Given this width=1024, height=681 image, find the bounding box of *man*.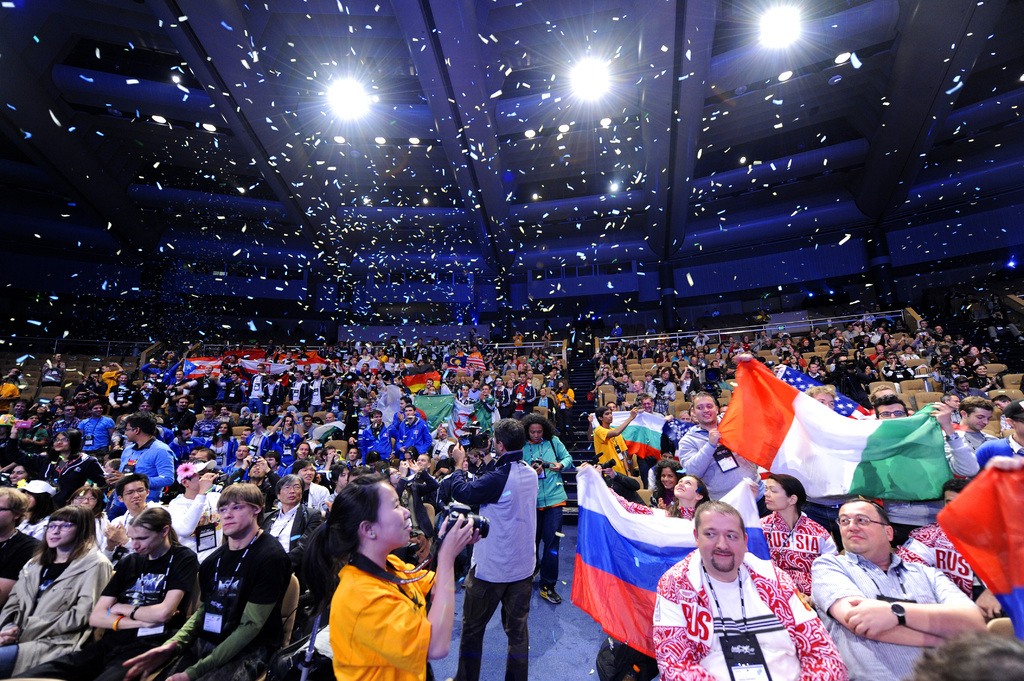
[x1=106, y1=476, x2=153, y2=558].
